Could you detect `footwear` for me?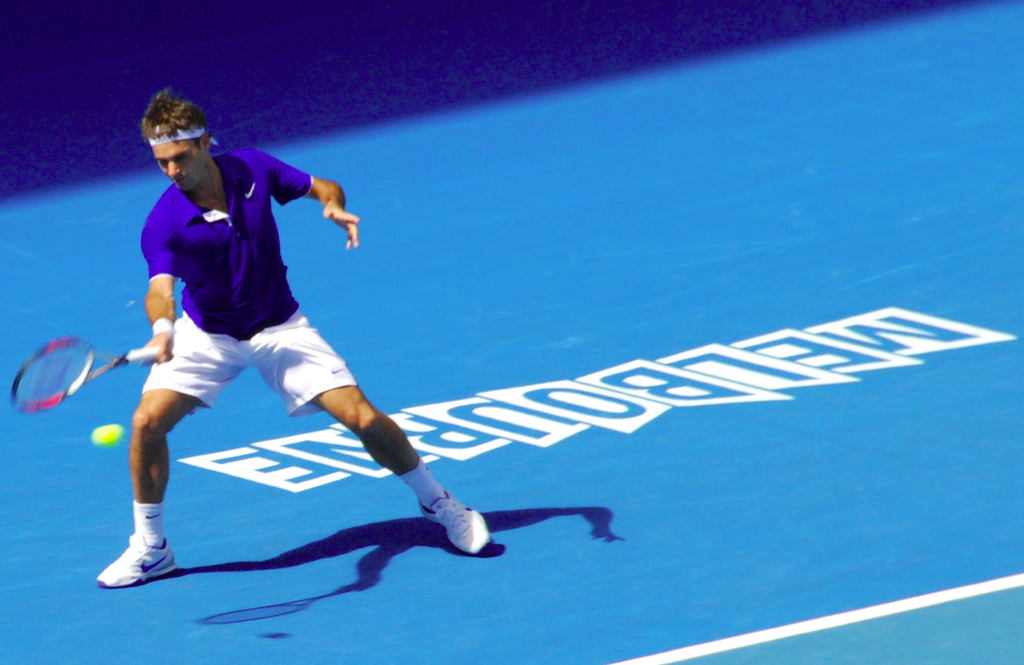
Detection result: bbox=[420, 490, 490, 554].
